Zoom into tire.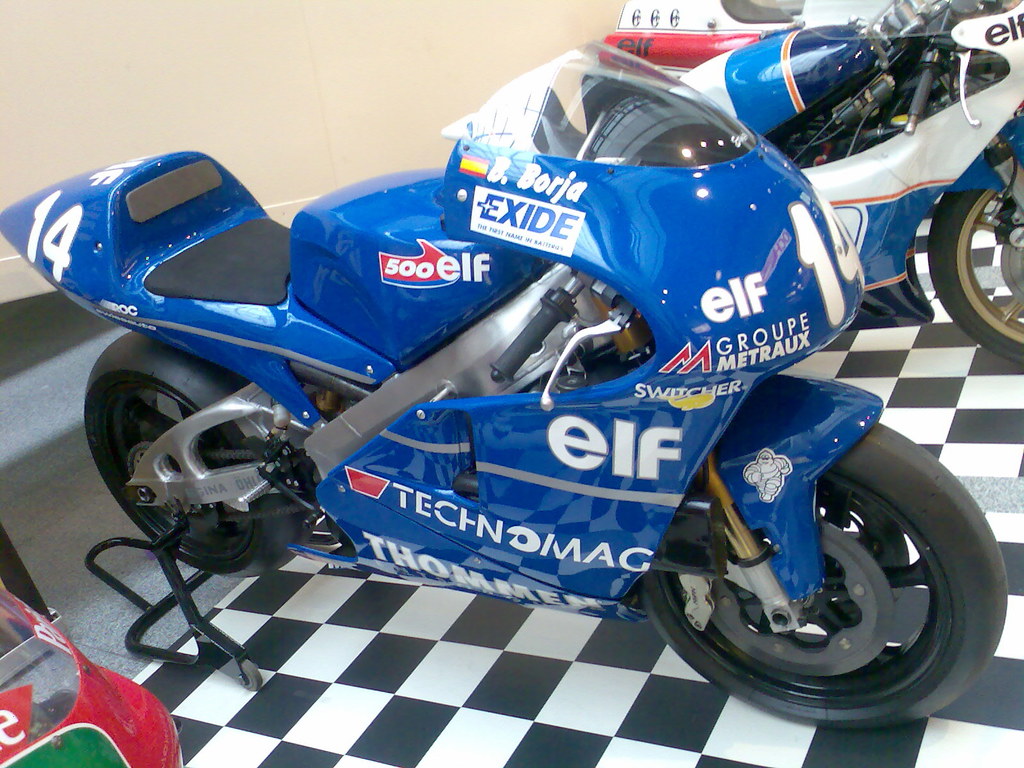
Zoom target: (left=928, top=154, right=1023, bottom=362).
